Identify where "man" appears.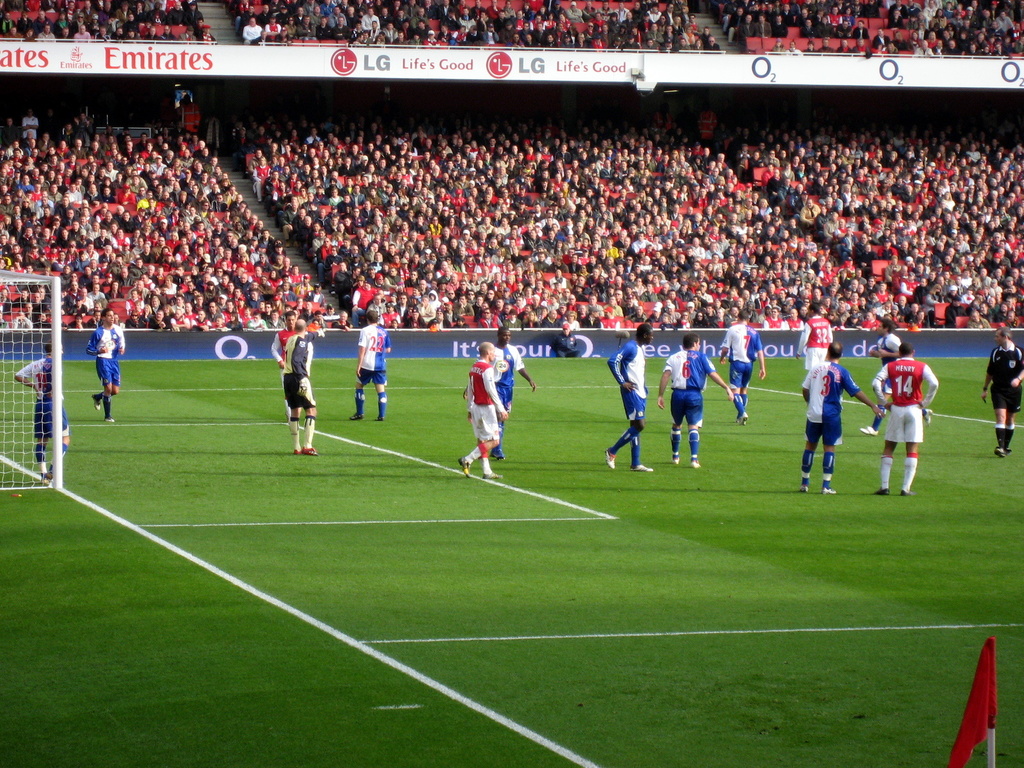
Appears at bbox=[788, 312, 803, 332].
